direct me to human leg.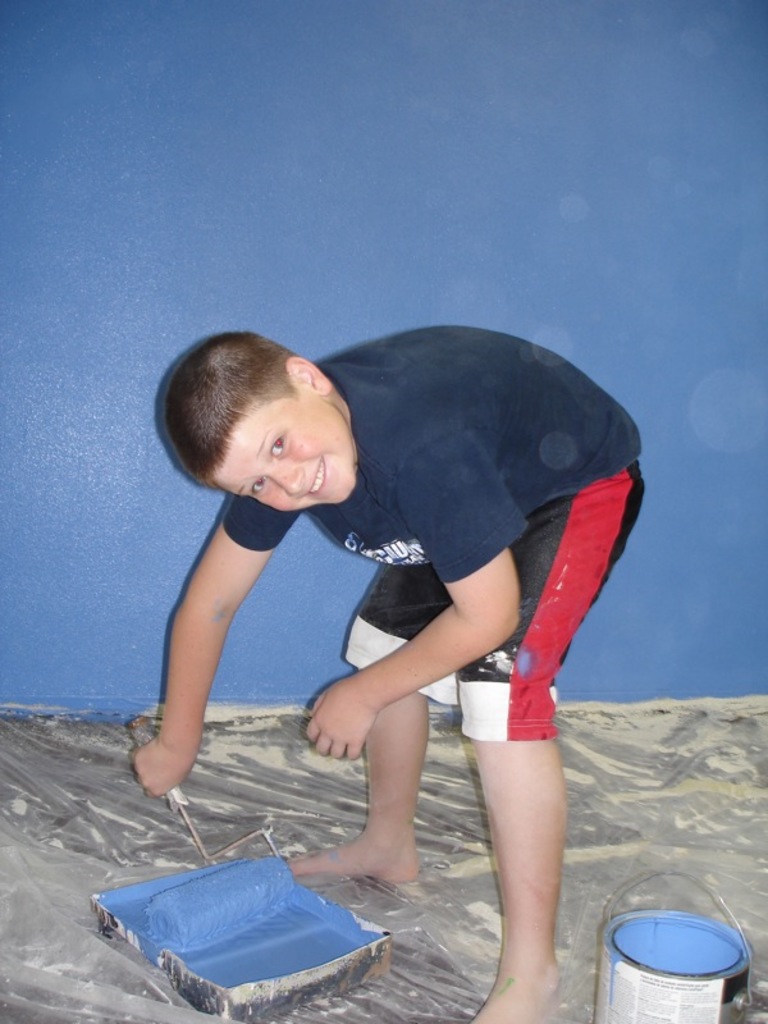
Direction: 452:457:640:1023.
